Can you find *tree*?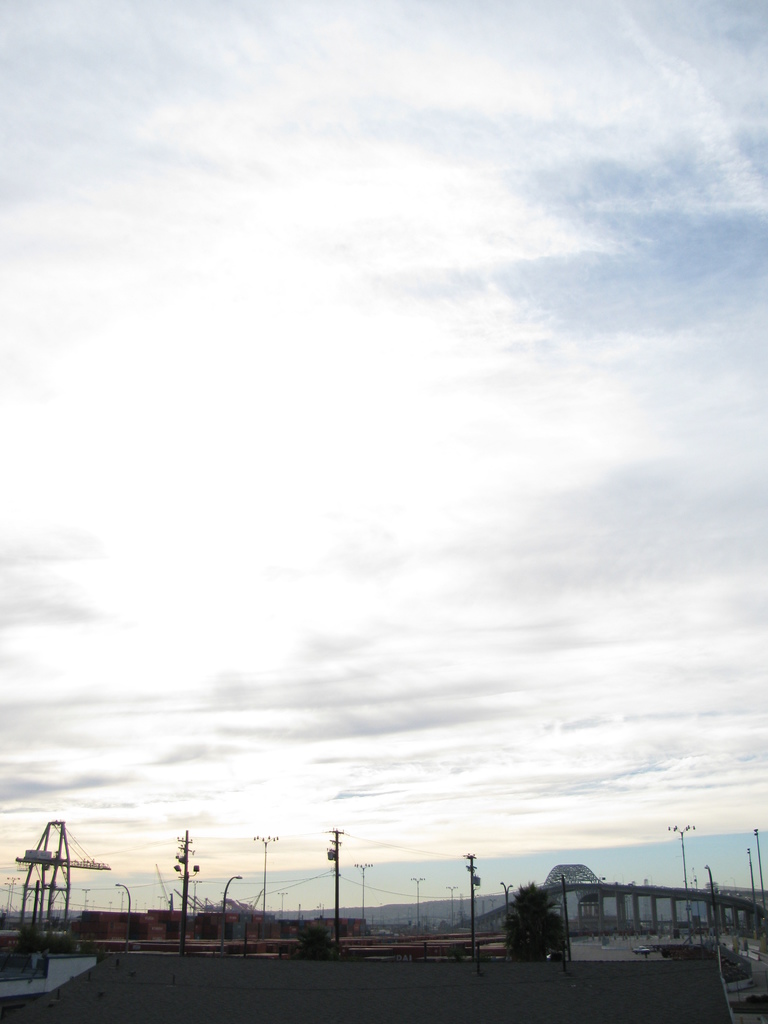
Yes, bounding box: bbox(500, 884, 572, 972).
